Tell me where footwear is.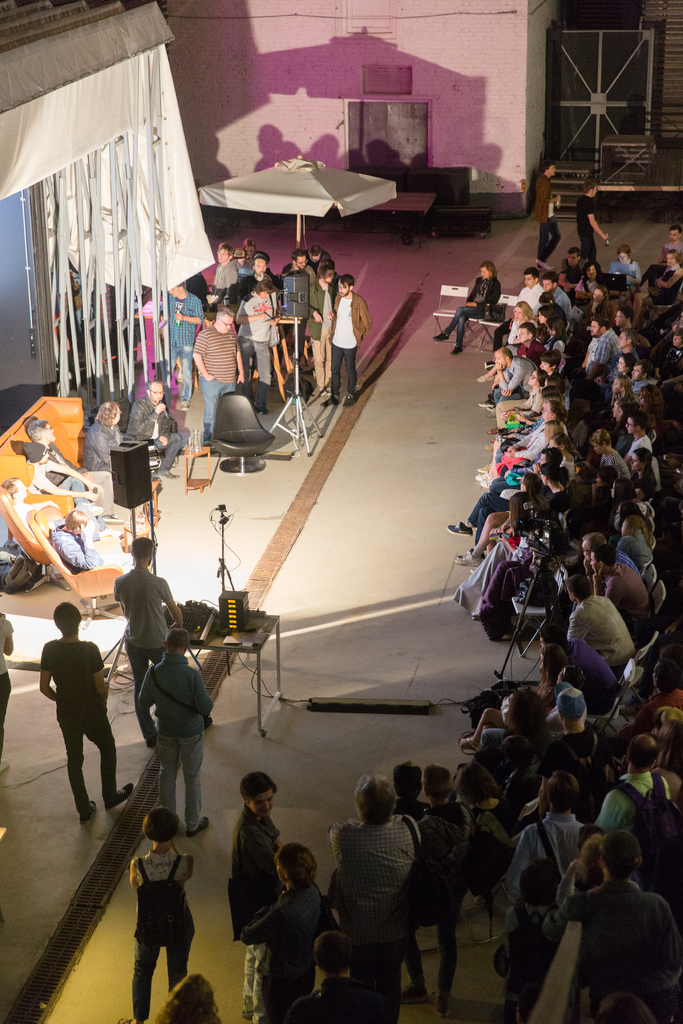
footwear is at [left=79, top=796, right=99, bottom=825].
